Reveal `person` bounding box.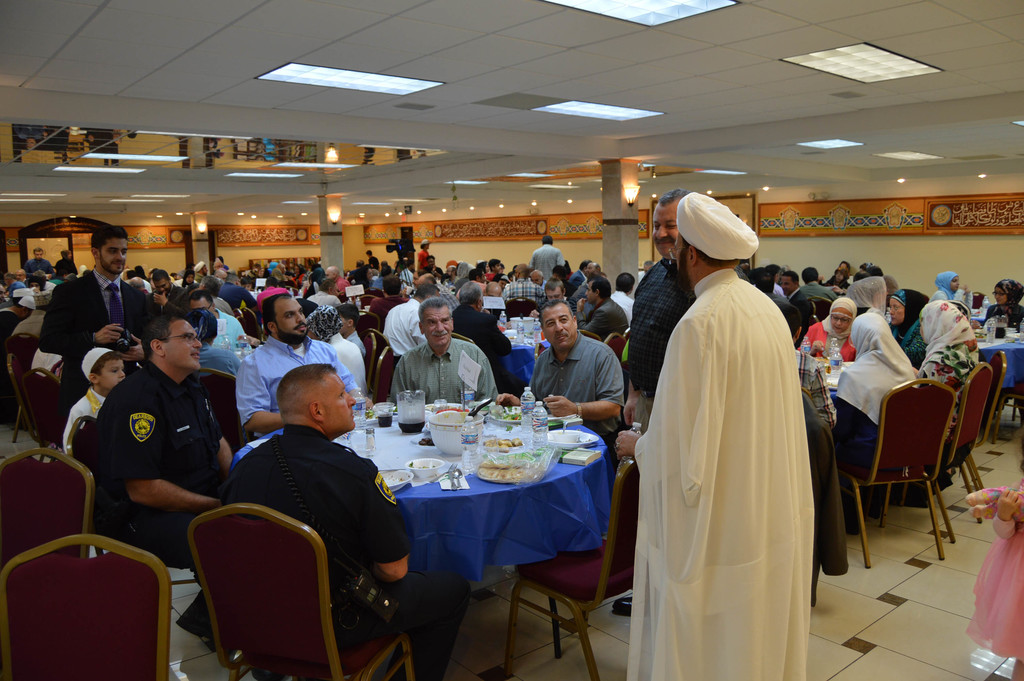
Revealed: 219:363:435:673.
